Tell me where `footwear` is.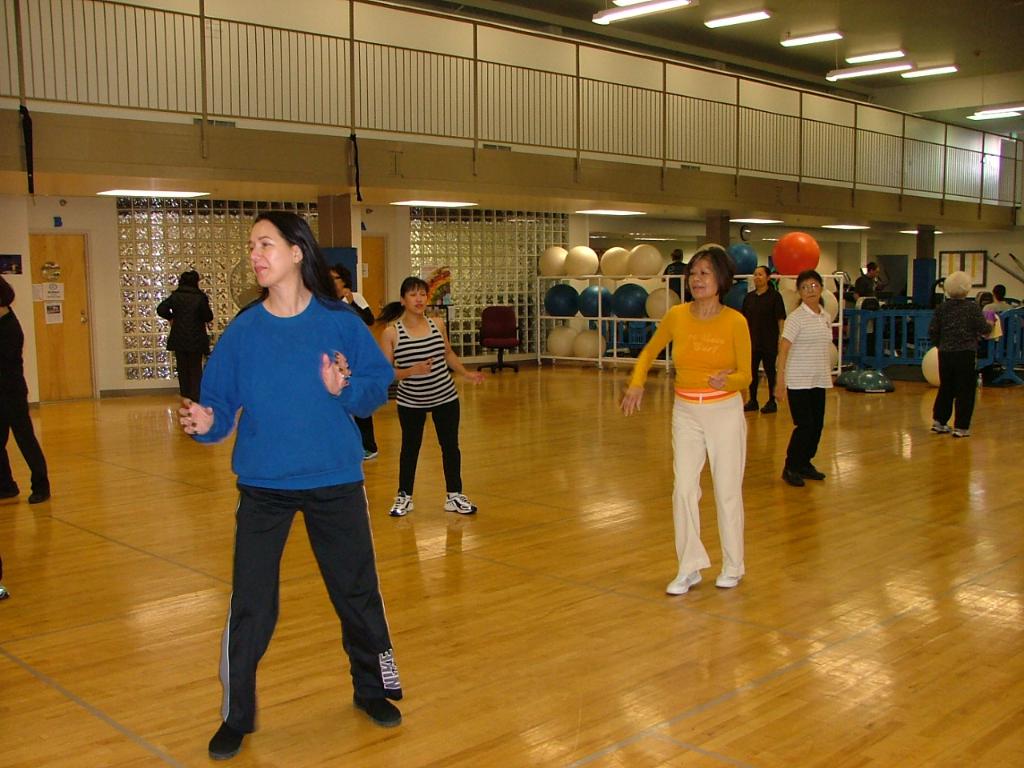
`footwear` is at 24,485,54,501.
